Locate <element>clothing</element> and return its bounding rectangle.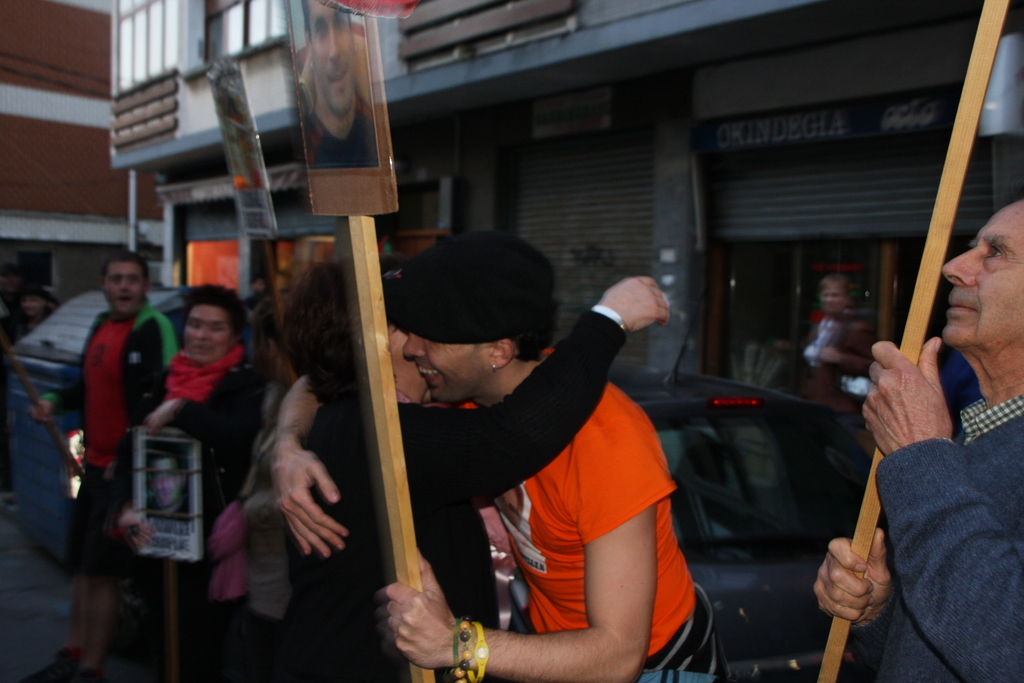
x1=45, y1=267, x2=151, y2=594.
